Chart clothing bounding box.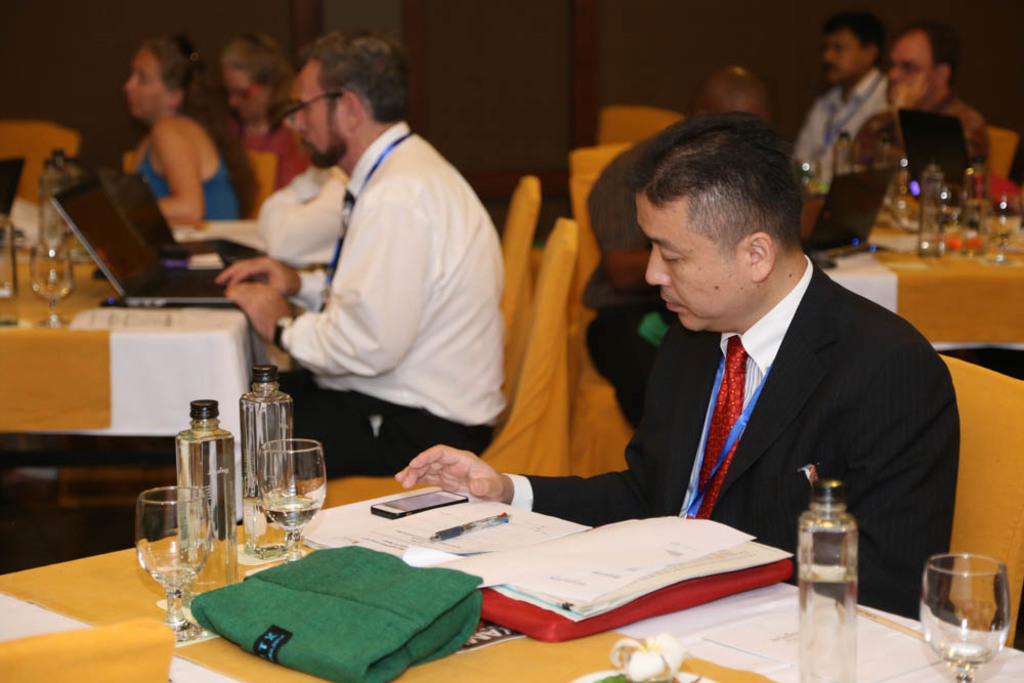
Charted: (x1=124, y1=137, x2=244, y2=229).
